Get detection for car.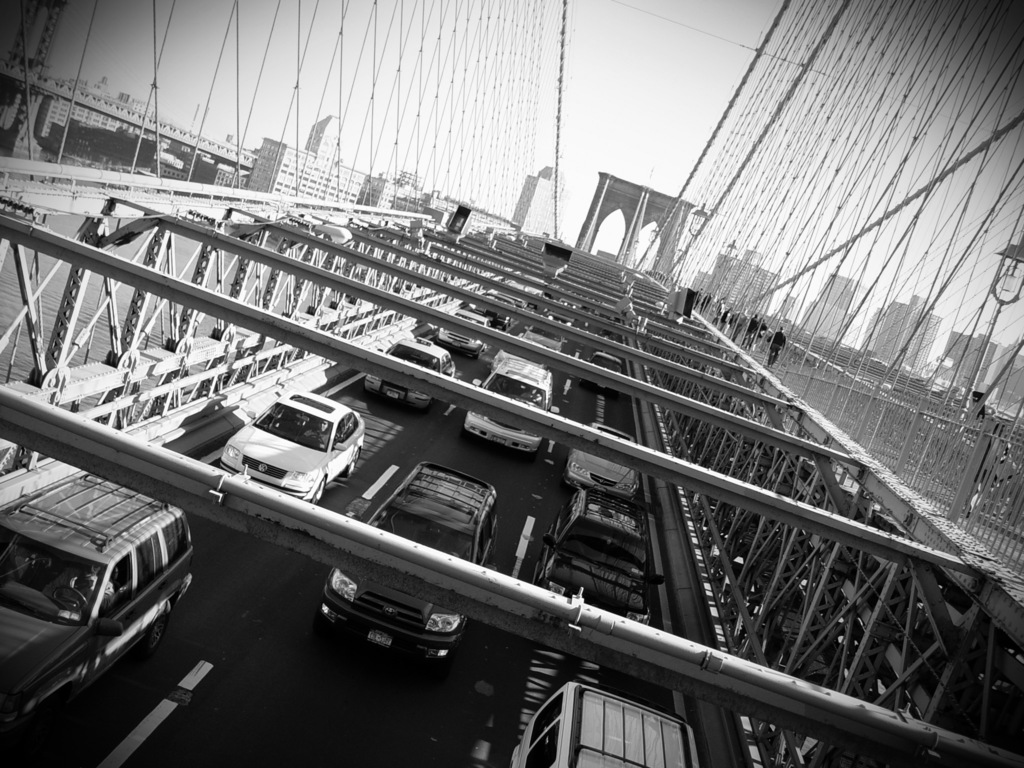
Detection: box=[364, 338, 449, 409].
